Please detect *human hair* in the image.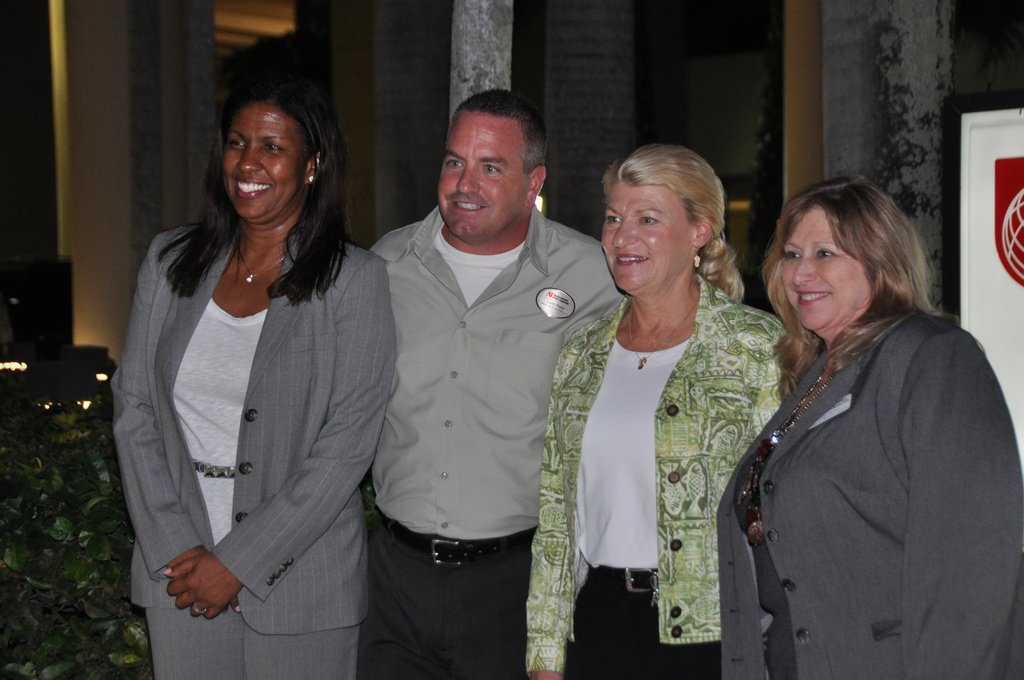
<bbox>179, 74, 346, 298</bbox>.
